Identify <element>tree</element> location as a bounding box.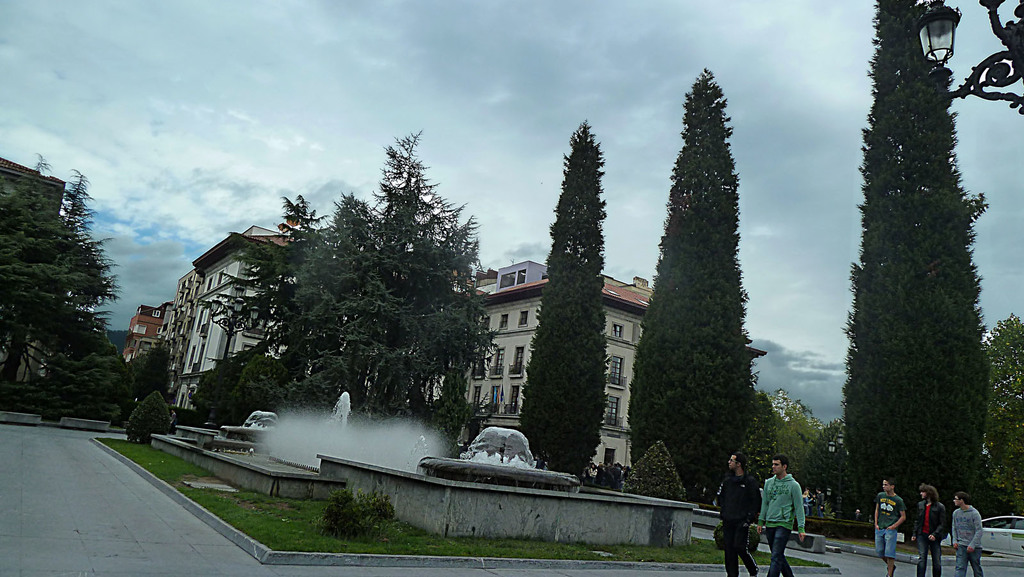
0 150 58 322.
